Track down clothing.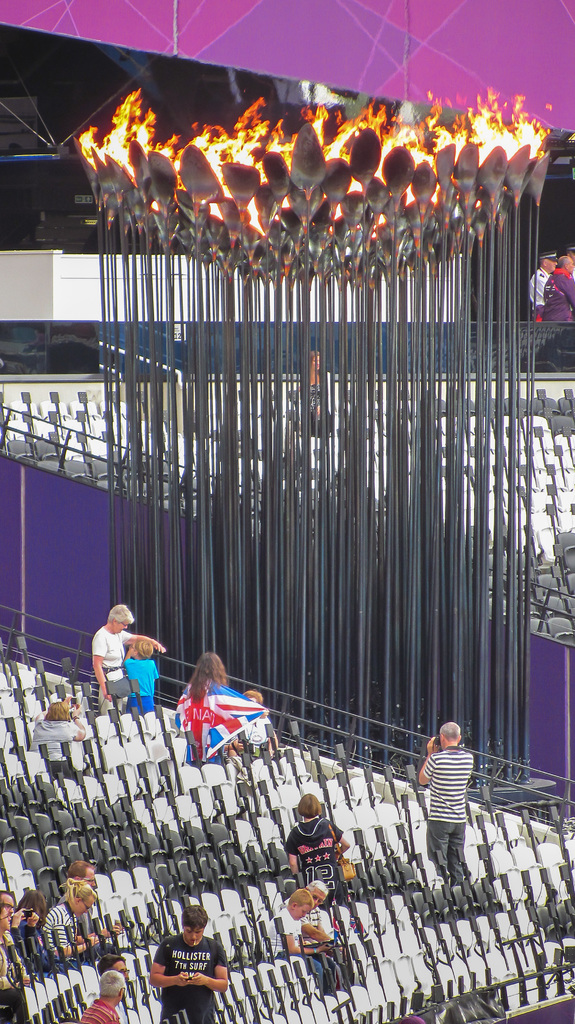
Tracked to (x1=292, y1=812, x2=341, y2=893).
